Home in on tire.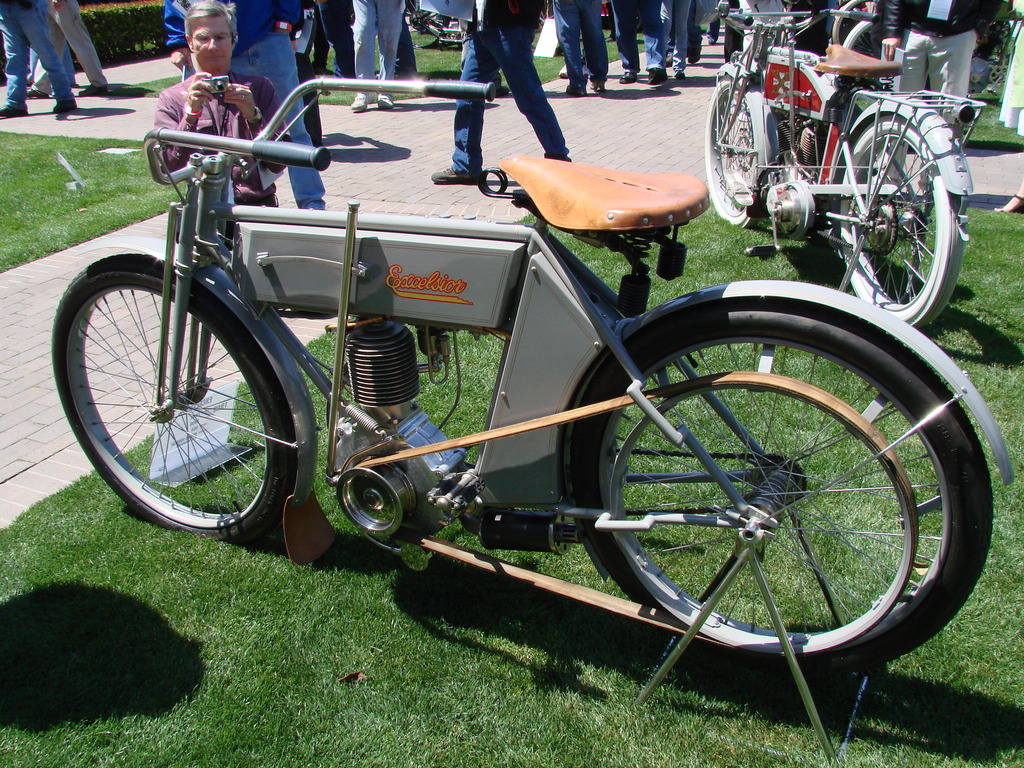
Homed in at l=57, t=243, r=333, b=528.
